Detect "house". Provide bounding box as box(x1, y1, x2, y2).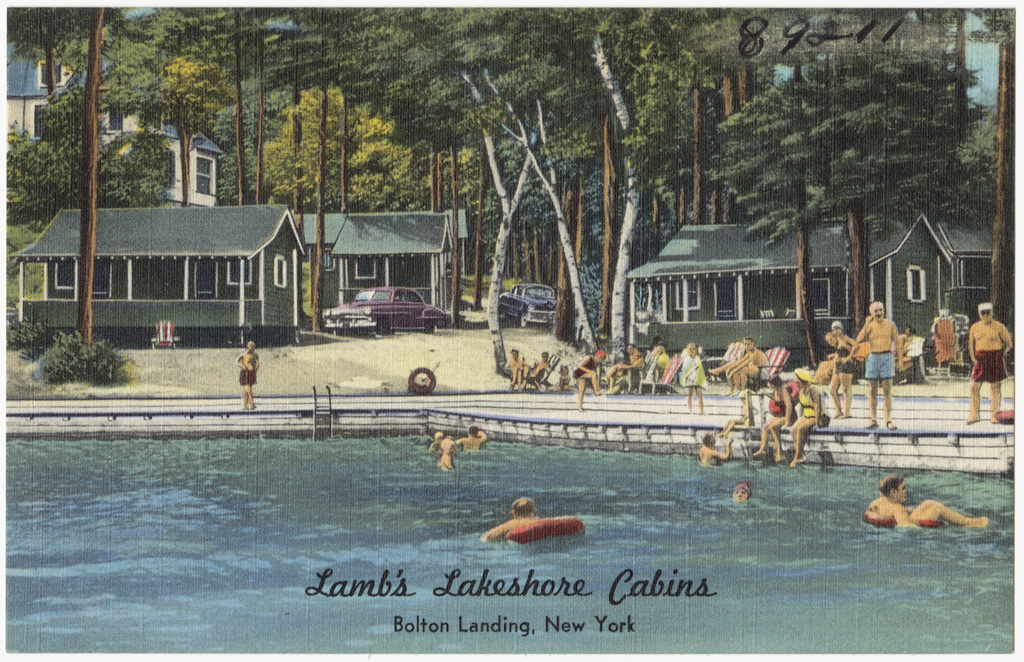
box(12, 196, 302, 354).
